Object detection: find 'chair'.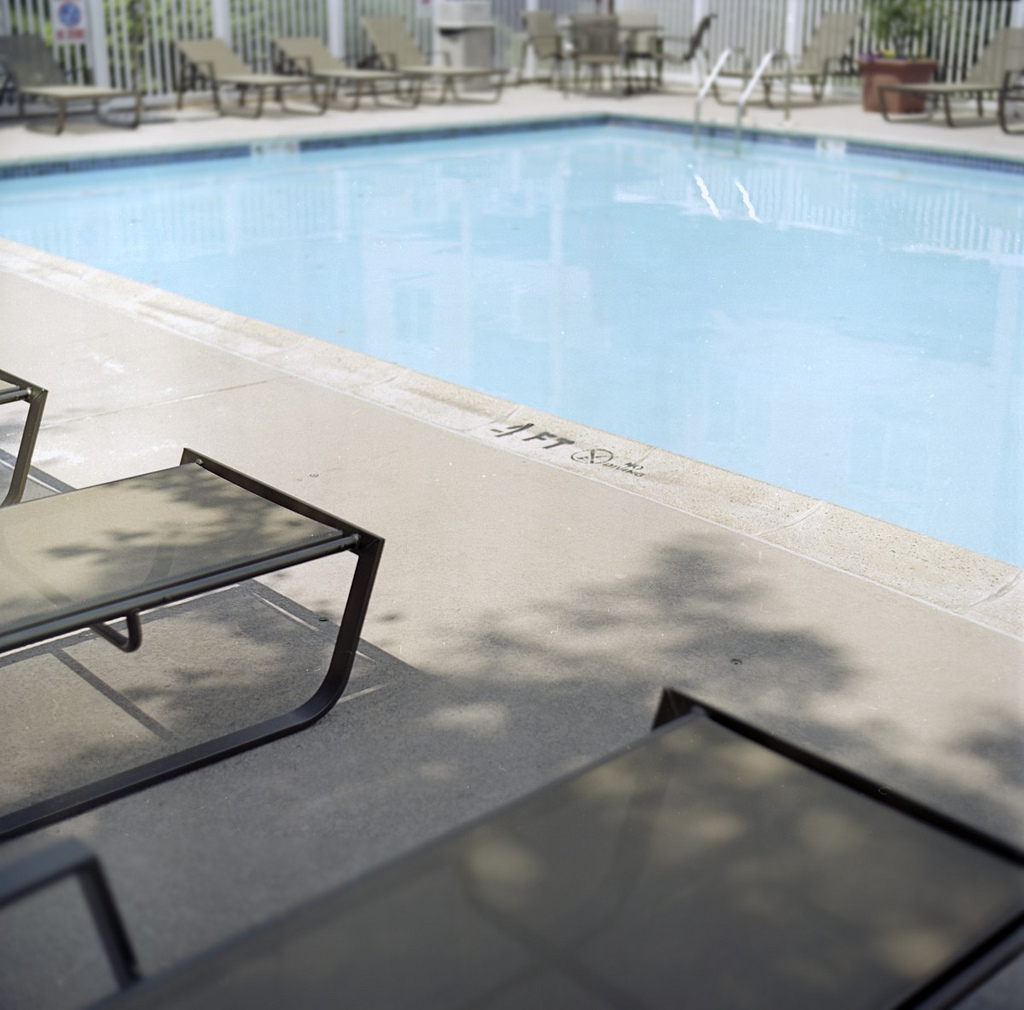
0:443:382:854.
